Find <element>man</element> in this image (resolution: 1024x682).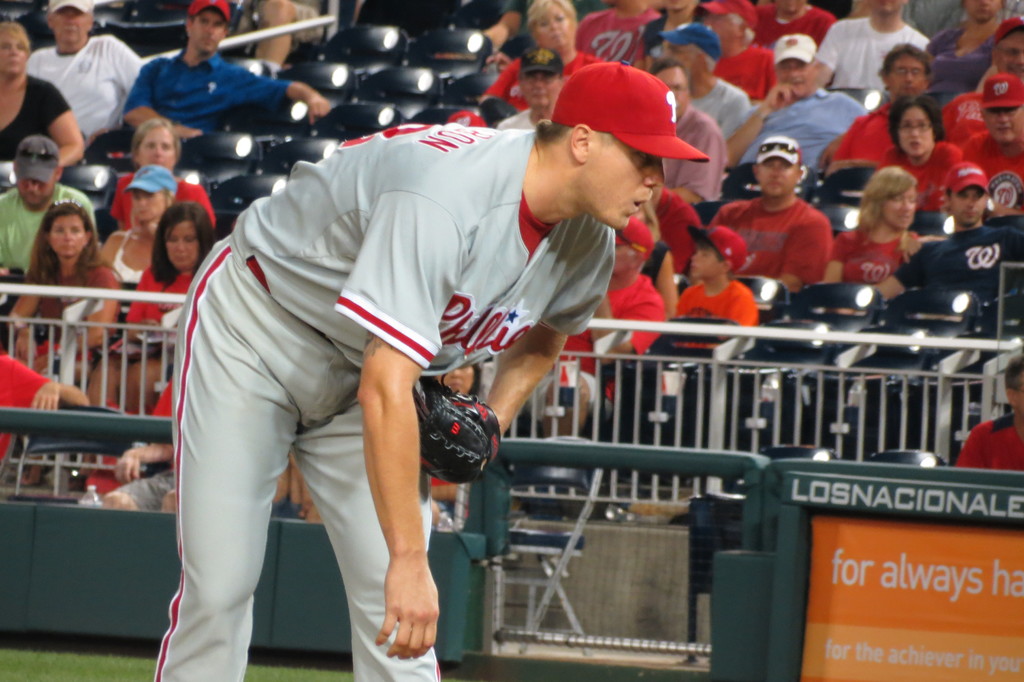
105 376 177 514.
